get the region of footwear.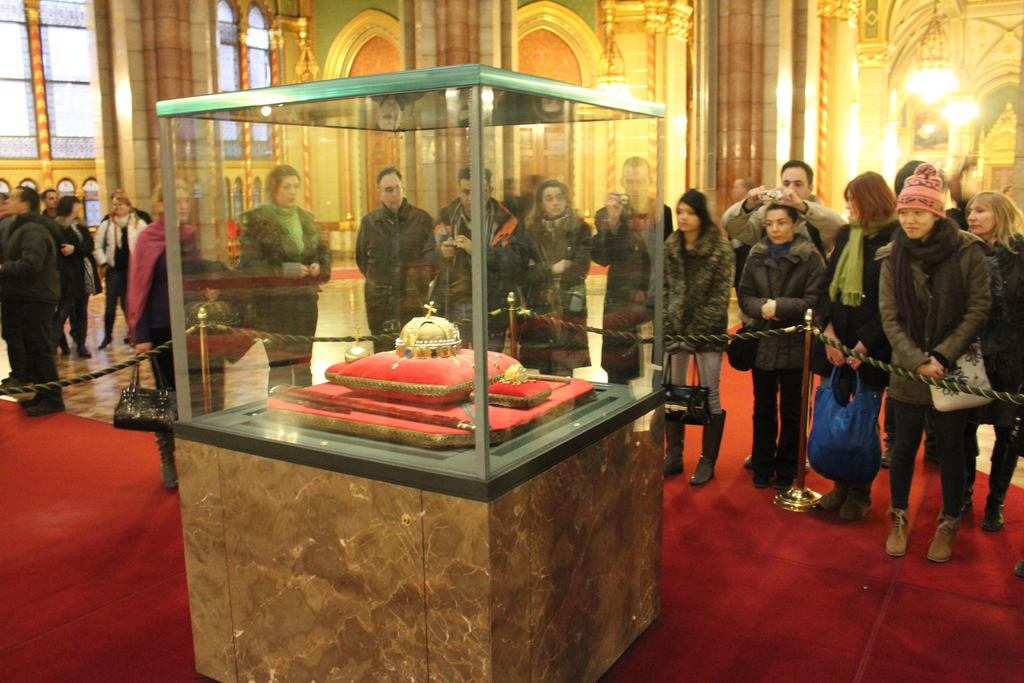
(816, 483, 846, 511).
